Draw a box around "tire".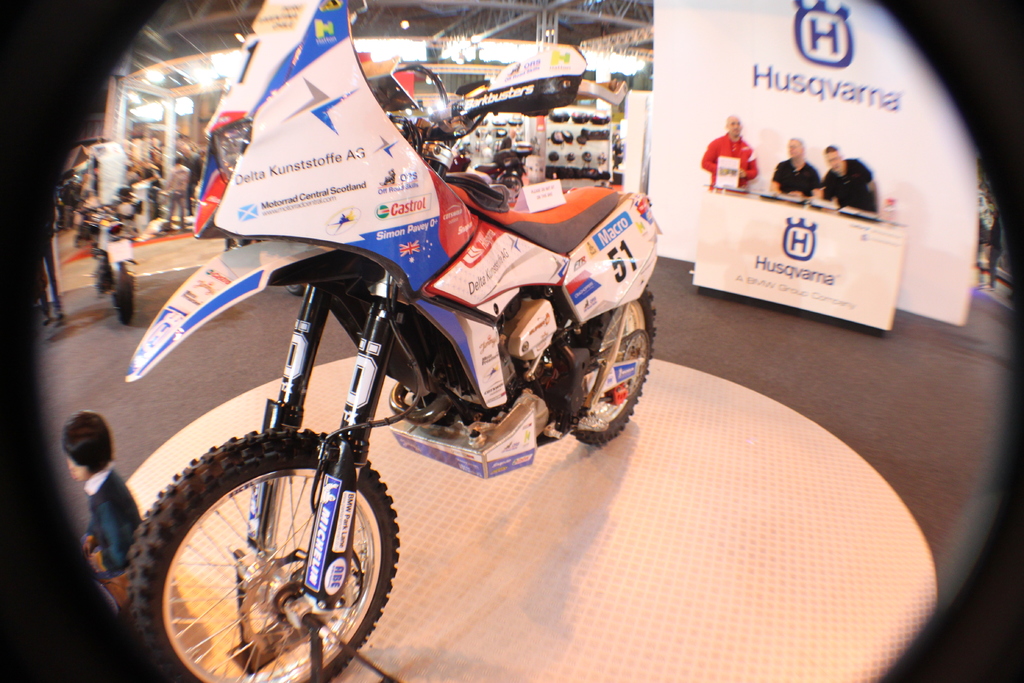
141, 441, 396, 682.
